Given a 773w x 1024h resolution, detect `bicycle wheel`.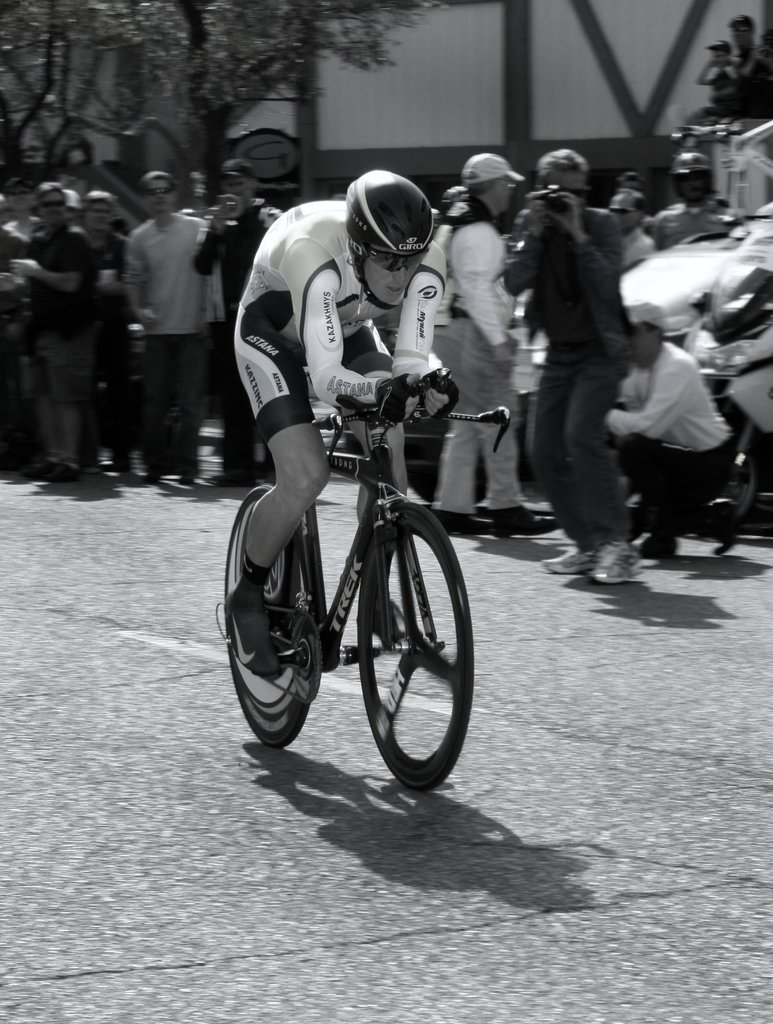
crop(705, 429, 772, 550).
